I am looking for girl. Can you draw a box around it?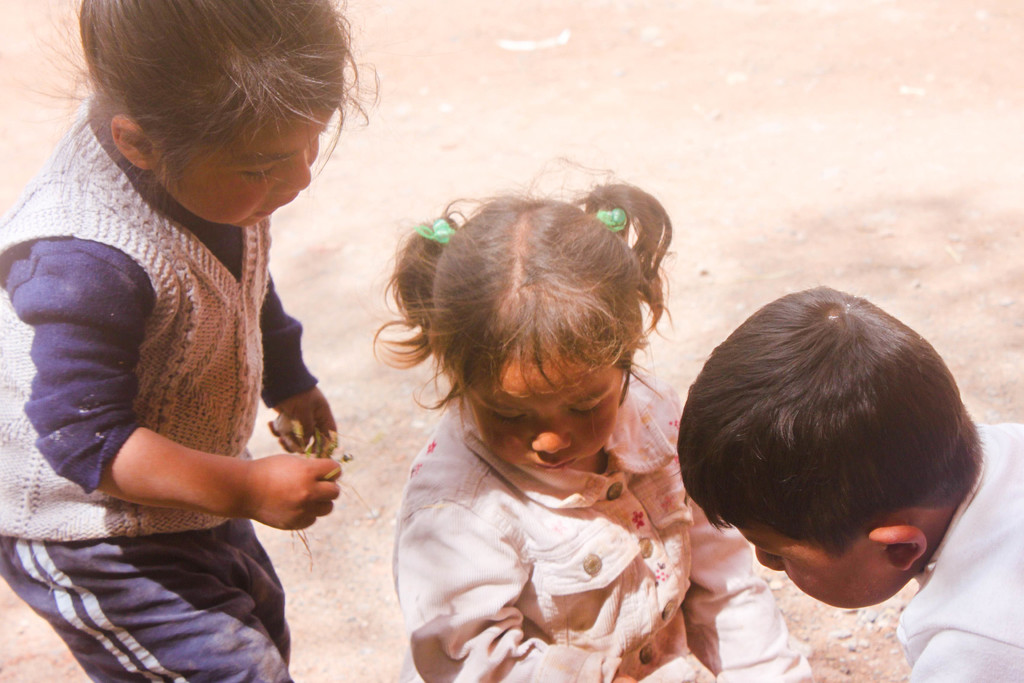
Sure, the bounding box is {"x1": 369, "y1": 158, "x2": 819, "y2": 682}.
